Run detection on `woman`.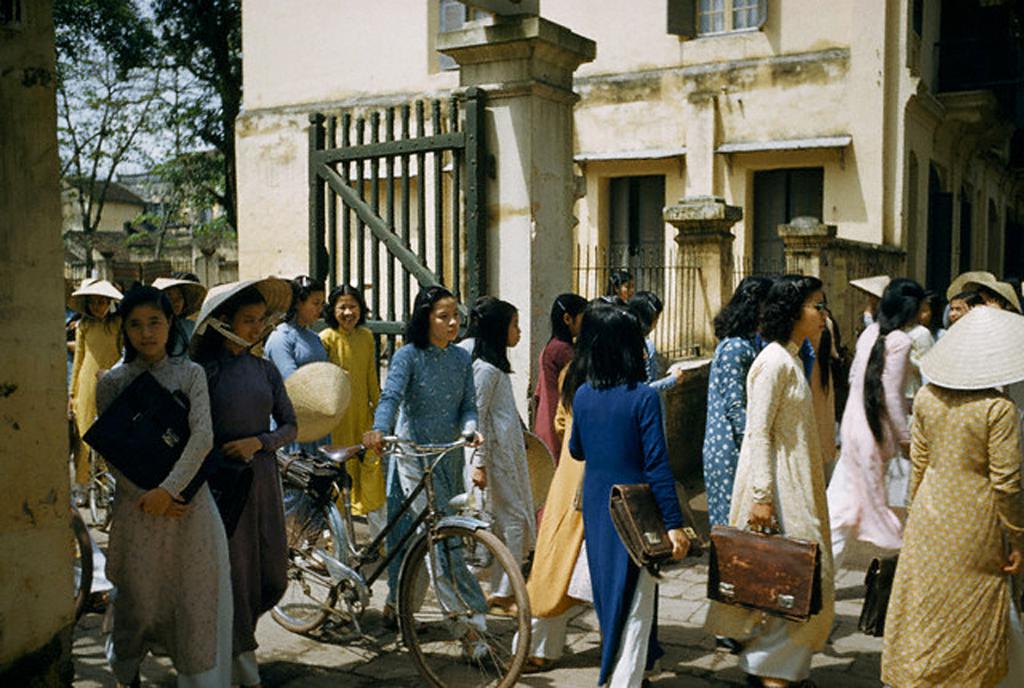
Result: detection(690, 273, 783, 648).
